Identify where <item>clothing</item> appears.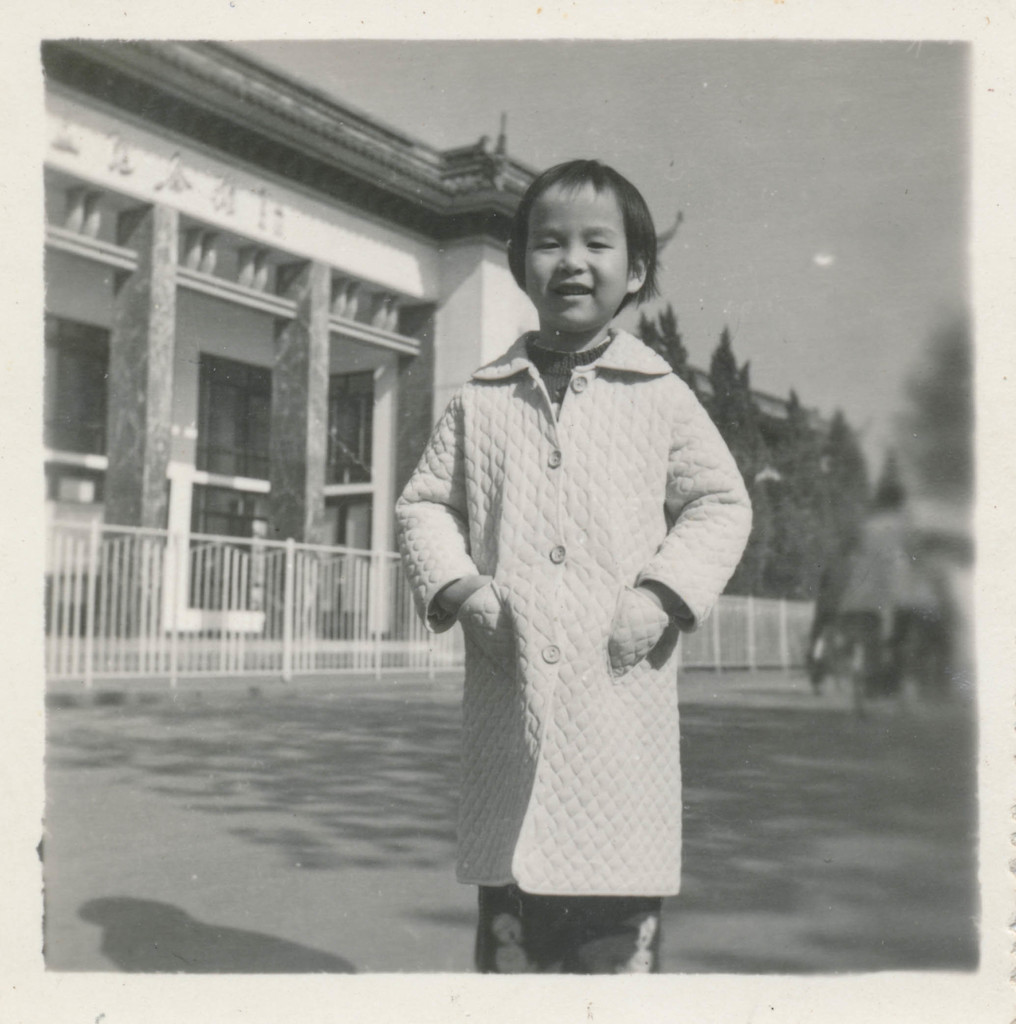
Appears at rect(396, 259, 747, 906).
